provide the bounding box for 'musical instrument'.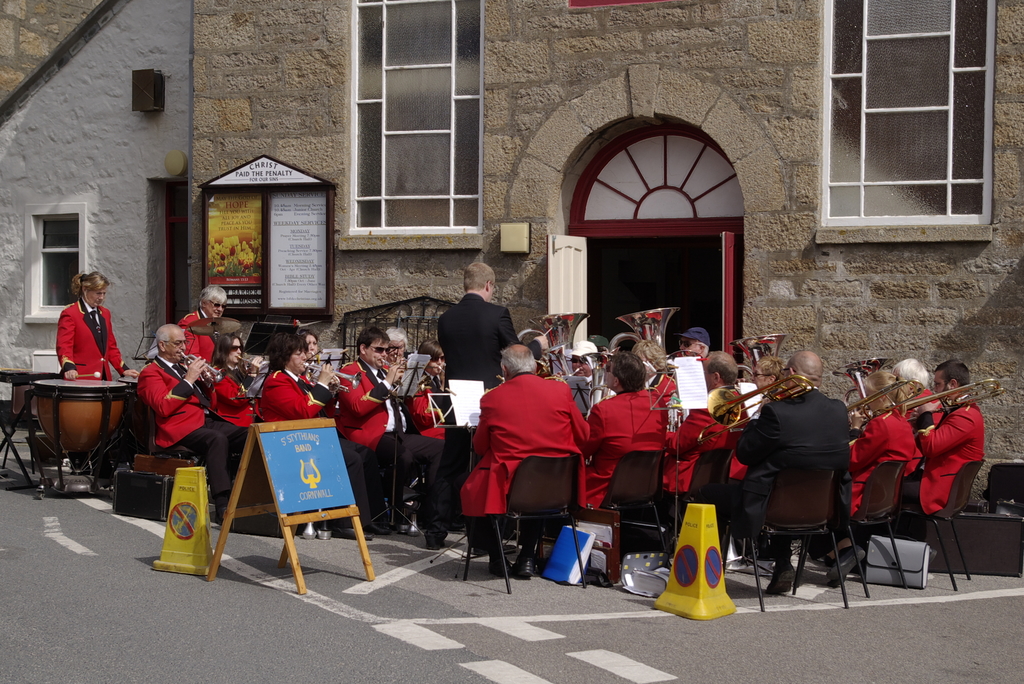
<bbox>737, 329, 791, 371</bbox>.
